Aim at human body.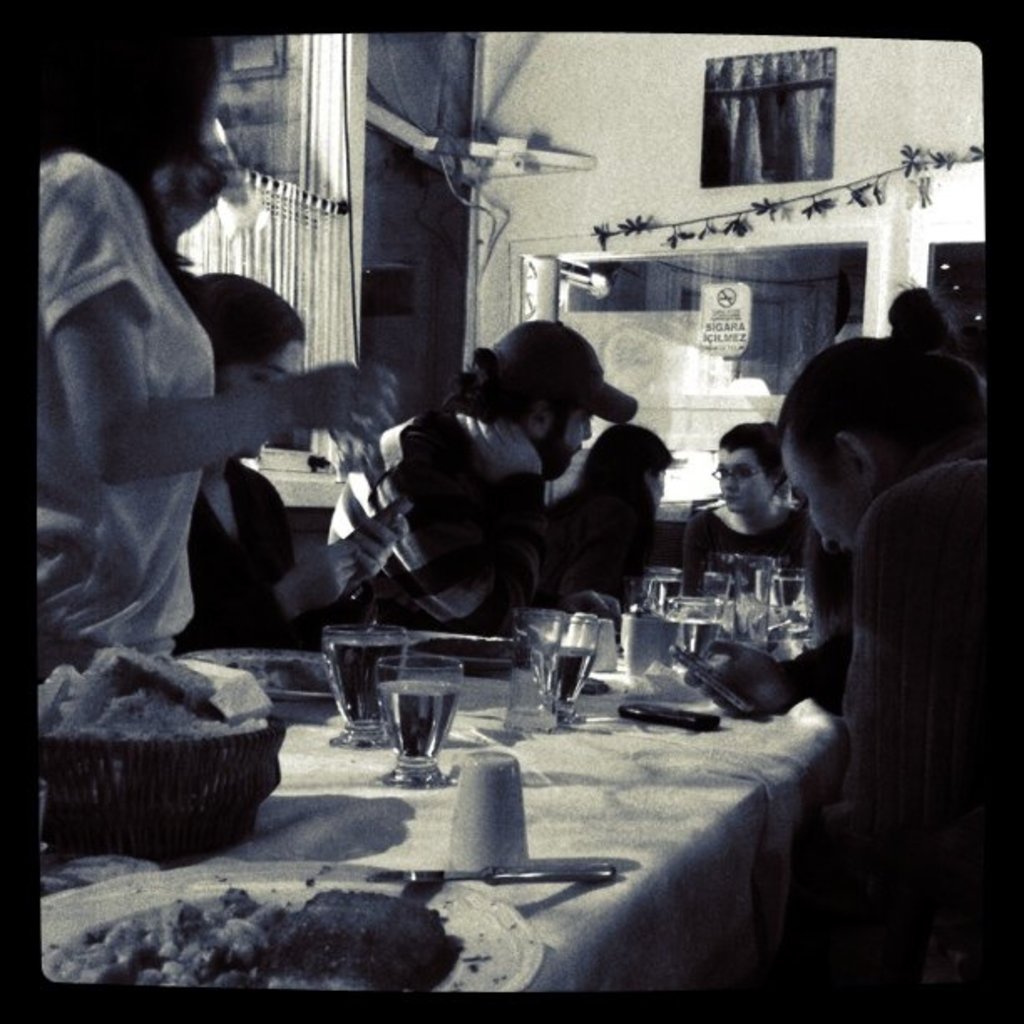
Aimed at region(187, 463, 413, 651).
